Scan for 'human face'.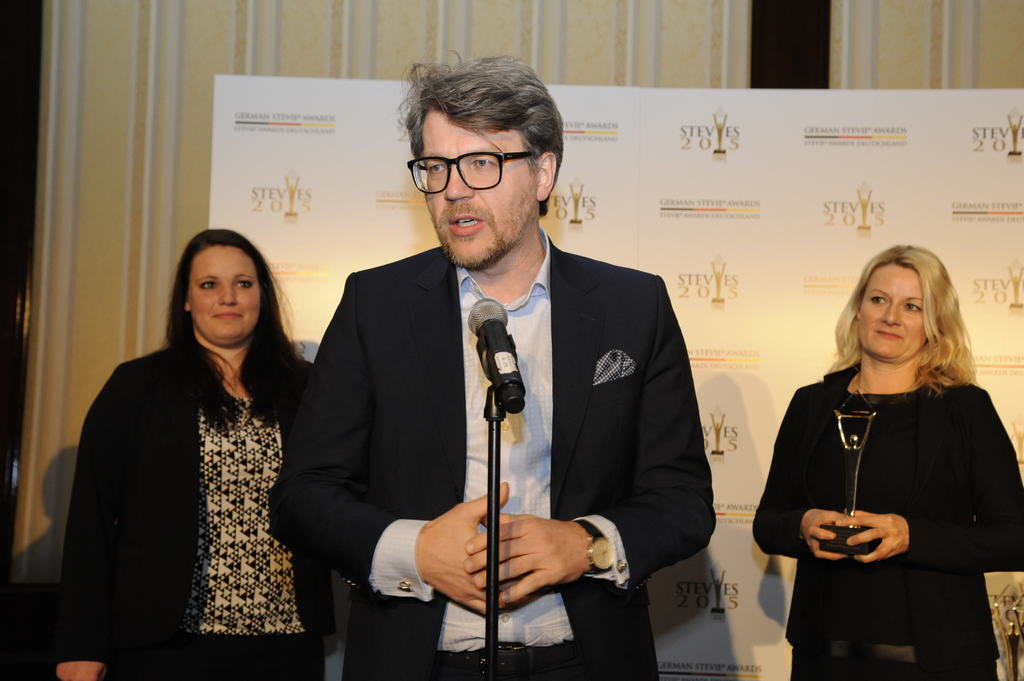
Scan result: locate(424, 110, 545, 268).
